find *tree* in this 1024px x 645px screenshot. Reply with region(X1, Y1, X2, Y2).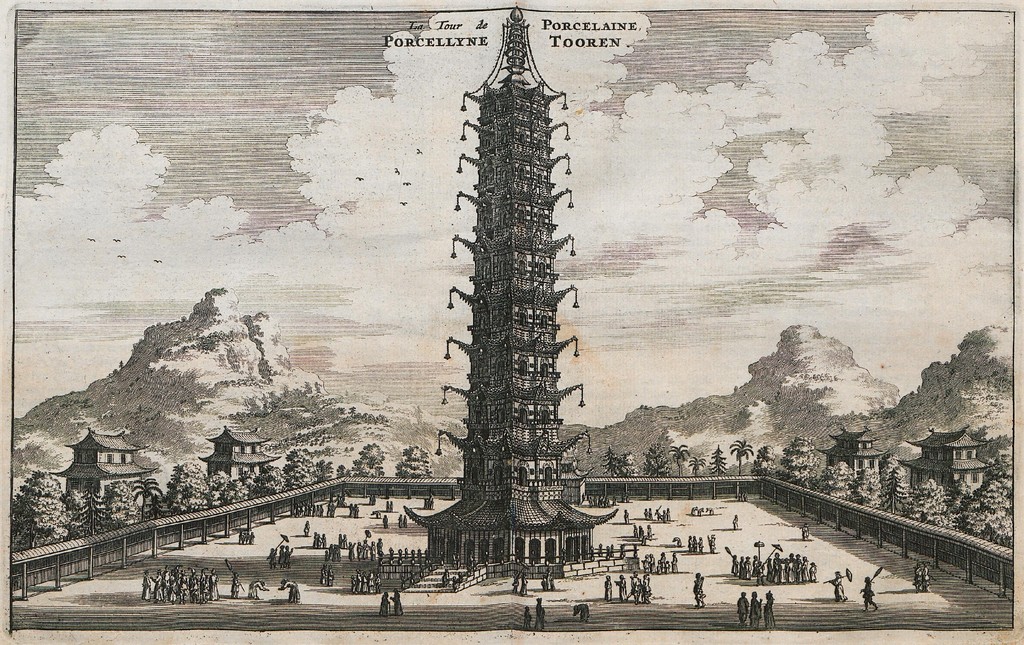
region(345, 404, 358, 419).
